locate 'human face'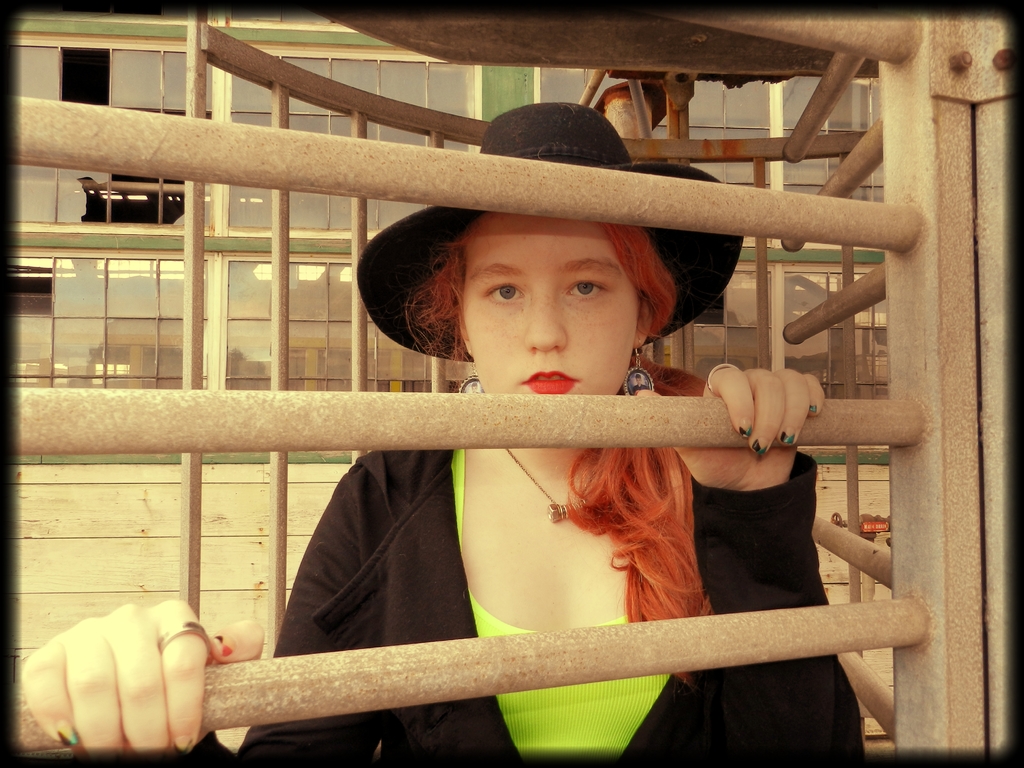
detection(461, 211, 640, 396)
